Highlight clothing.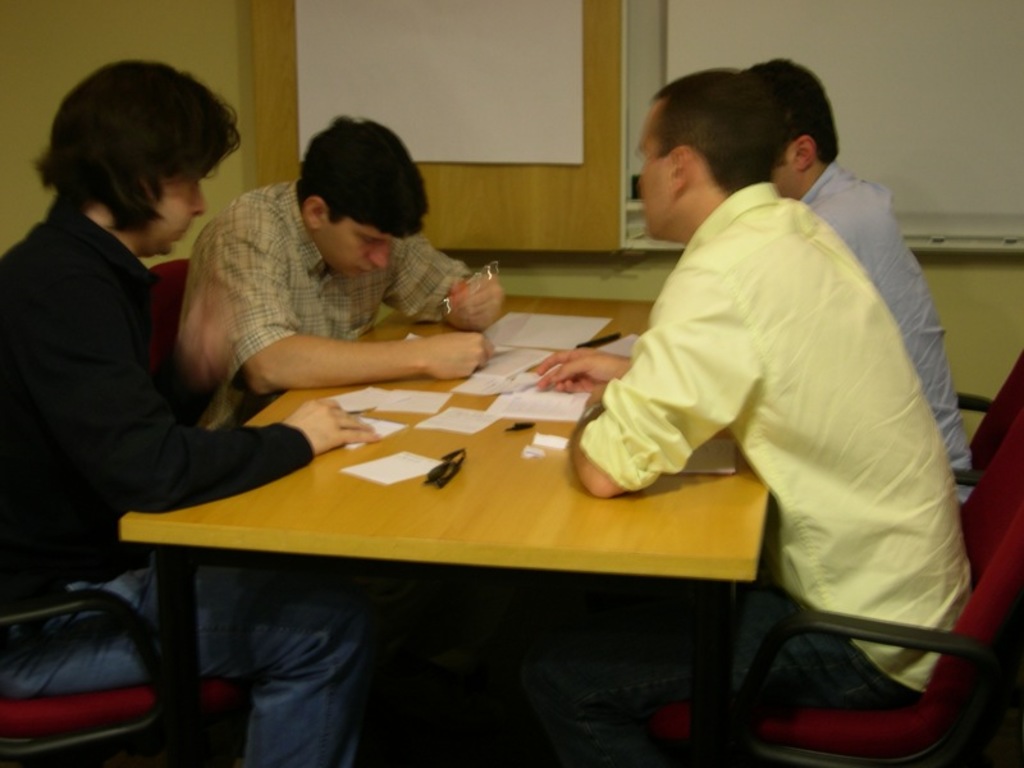
Highlighted region: bbox=[188, 183, 484, 428].
